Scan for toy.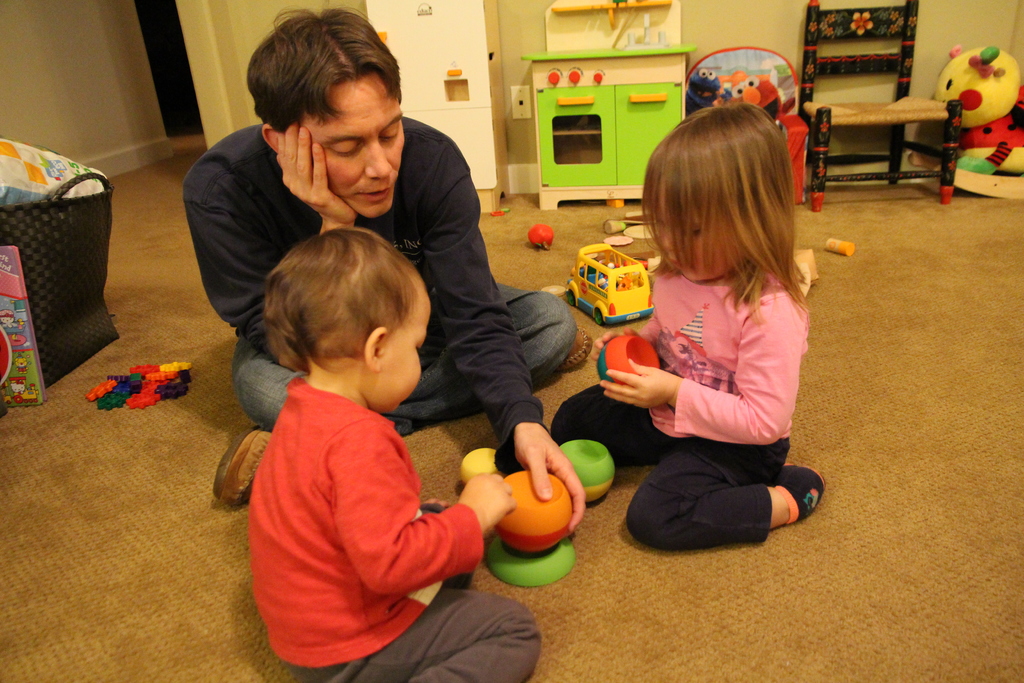
Scan result: x1=493, y1=208, x2=509, y2=215.
